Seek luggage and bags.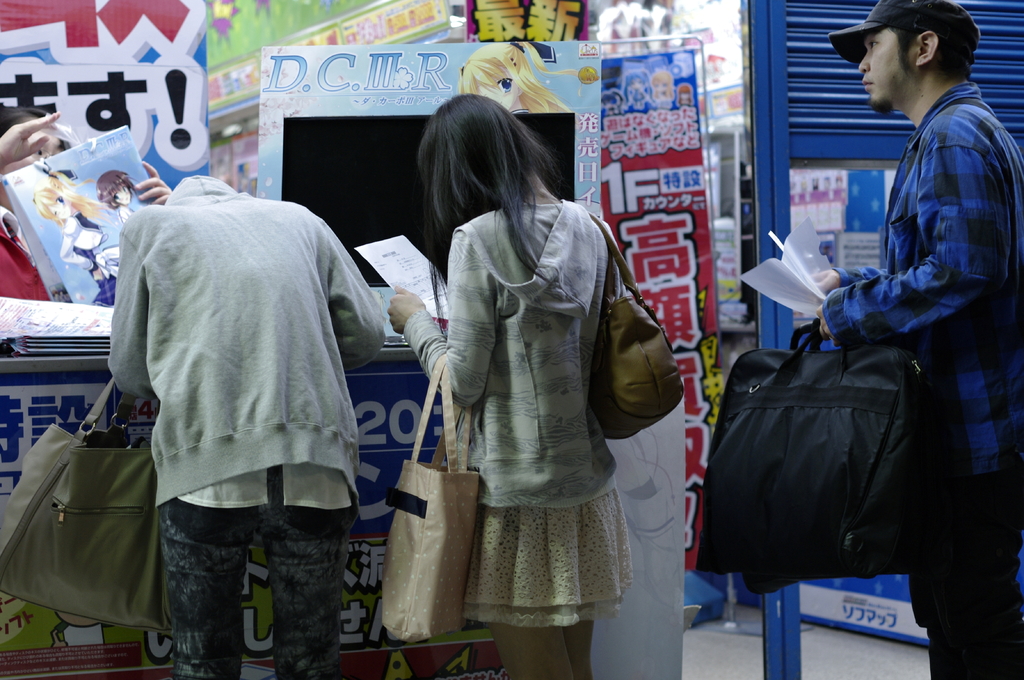
(707, 315, 957, 571).
